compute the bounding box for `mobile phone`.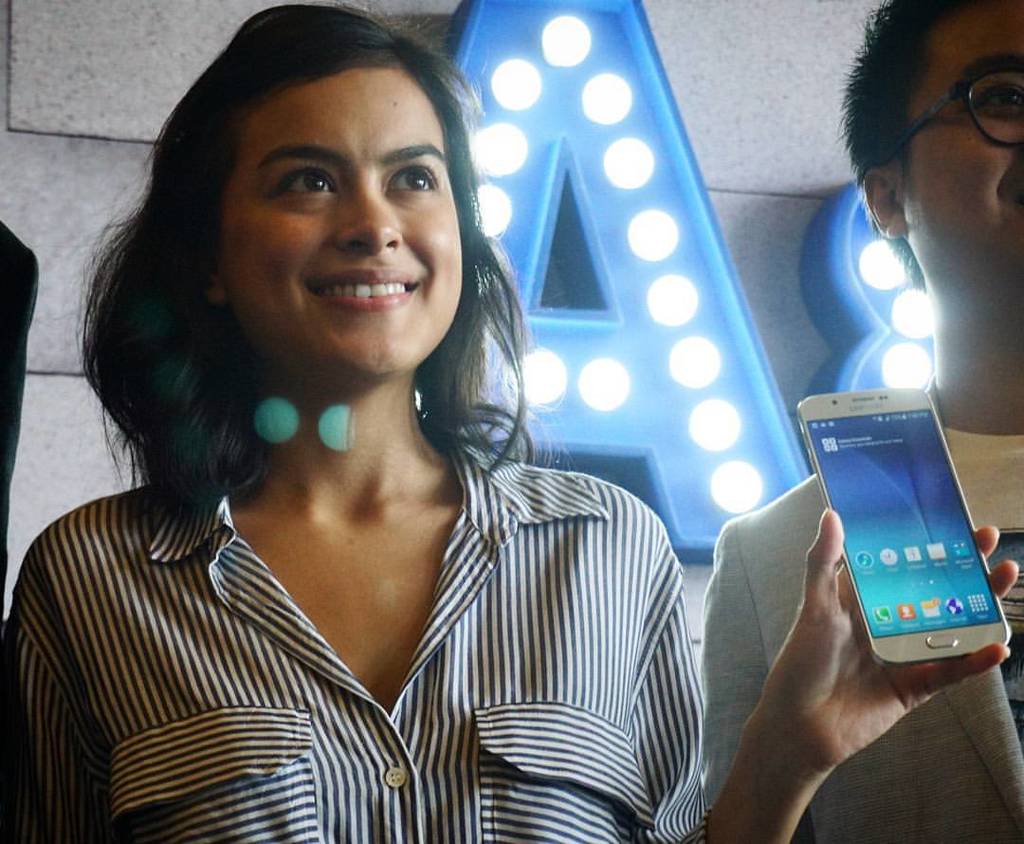
[807, 363, 1004, 677].
